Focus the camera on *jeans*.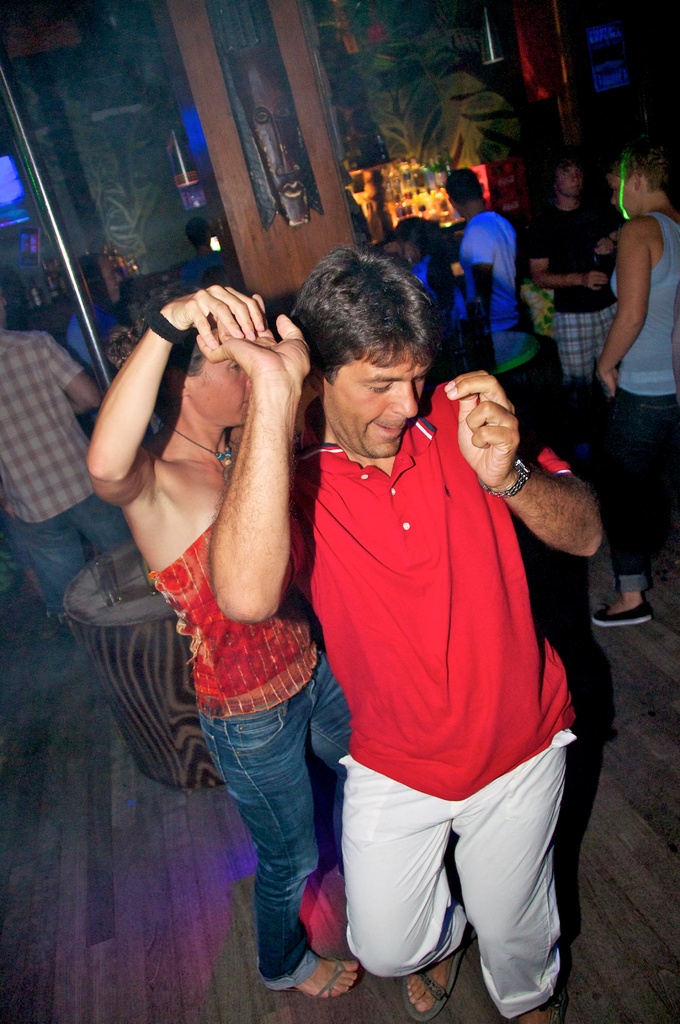
Focus region: <bbox>595, 383, 679, 594</bbox>.
